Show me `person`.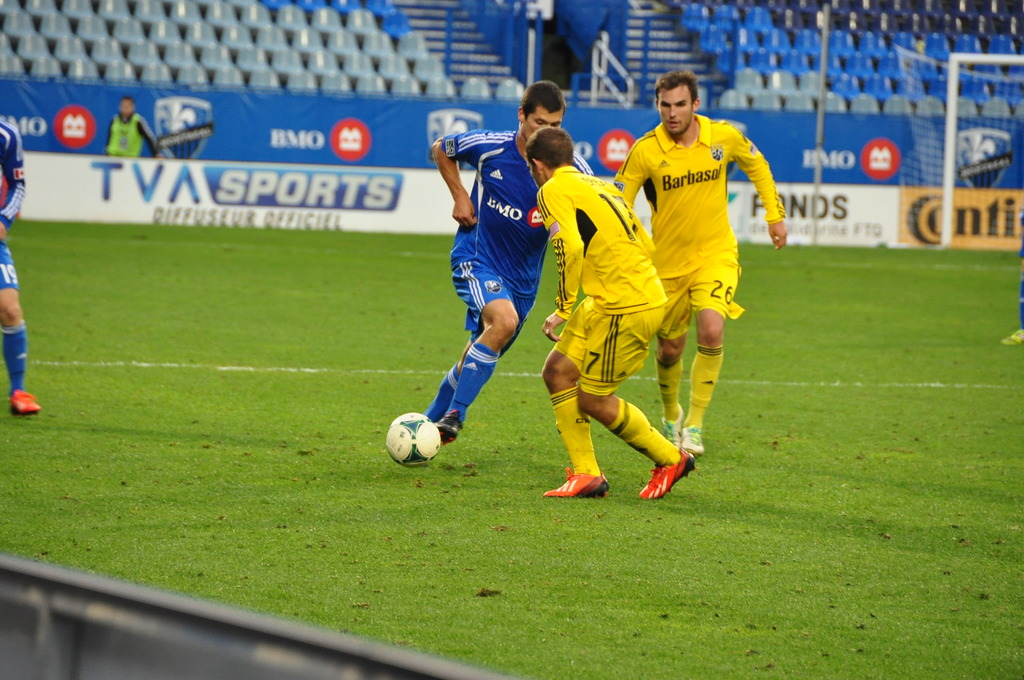
`person` is here: <box>104,97,165,158</box>.
